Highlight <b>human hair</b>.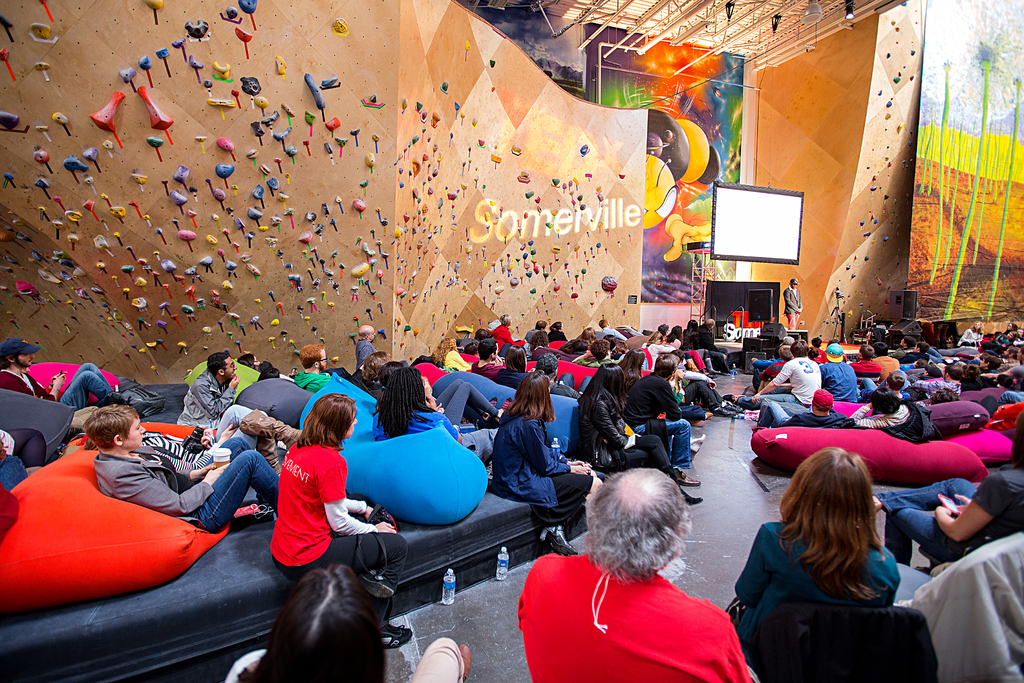
Highlighted region: [left=650, top=352, right=681, bottom=378].
